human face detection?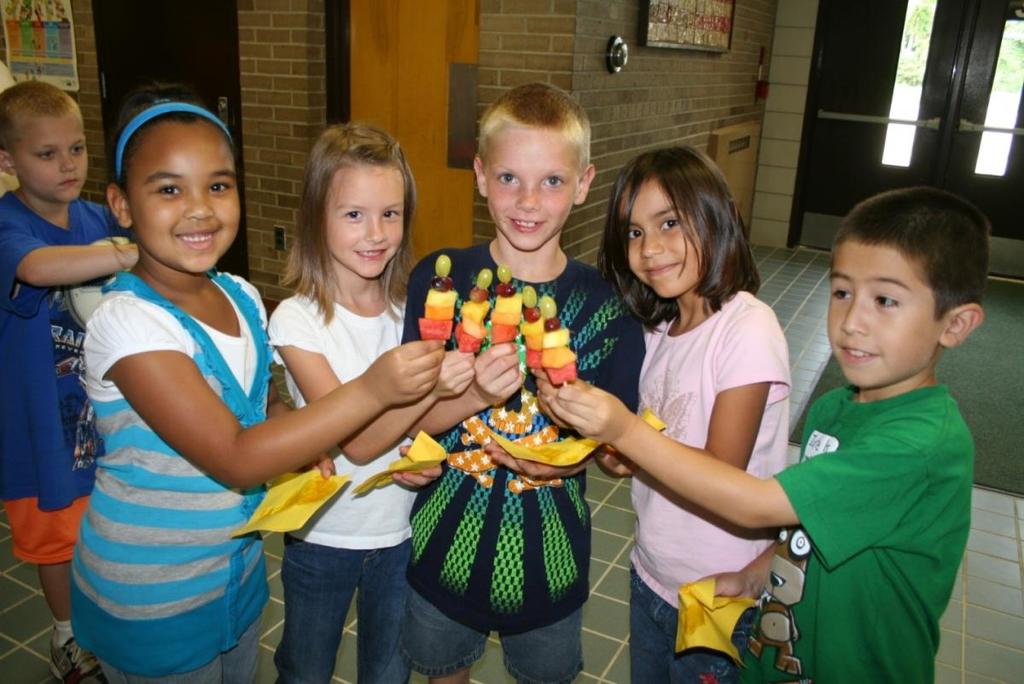
10,116,88,203
